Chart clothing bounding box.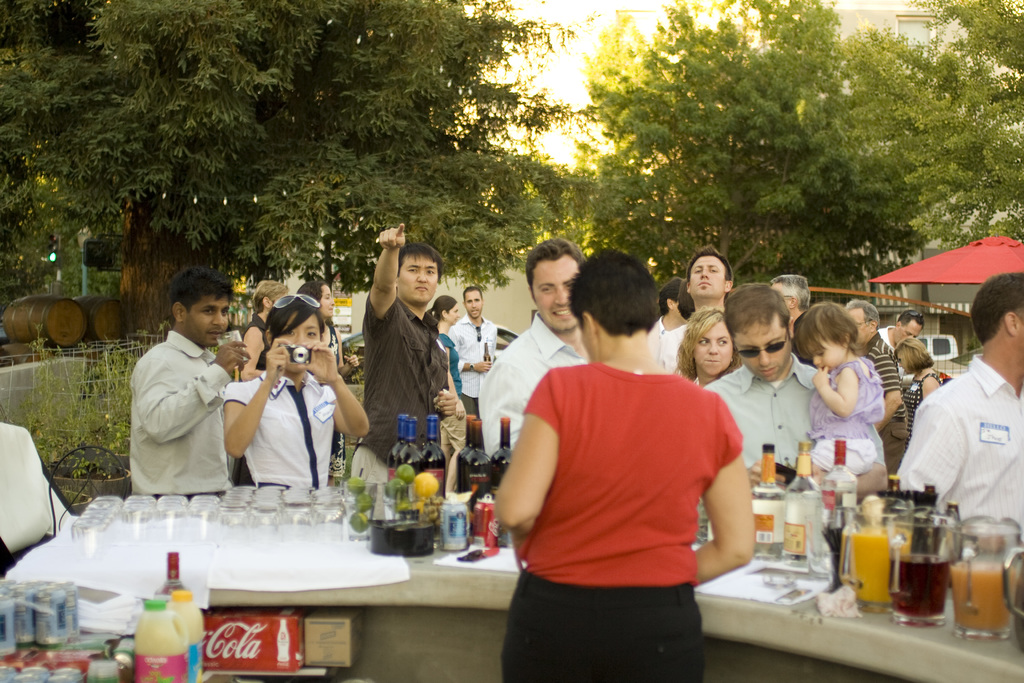
Charted: [x1=898, y1=350, x2=1023, y2=554].
